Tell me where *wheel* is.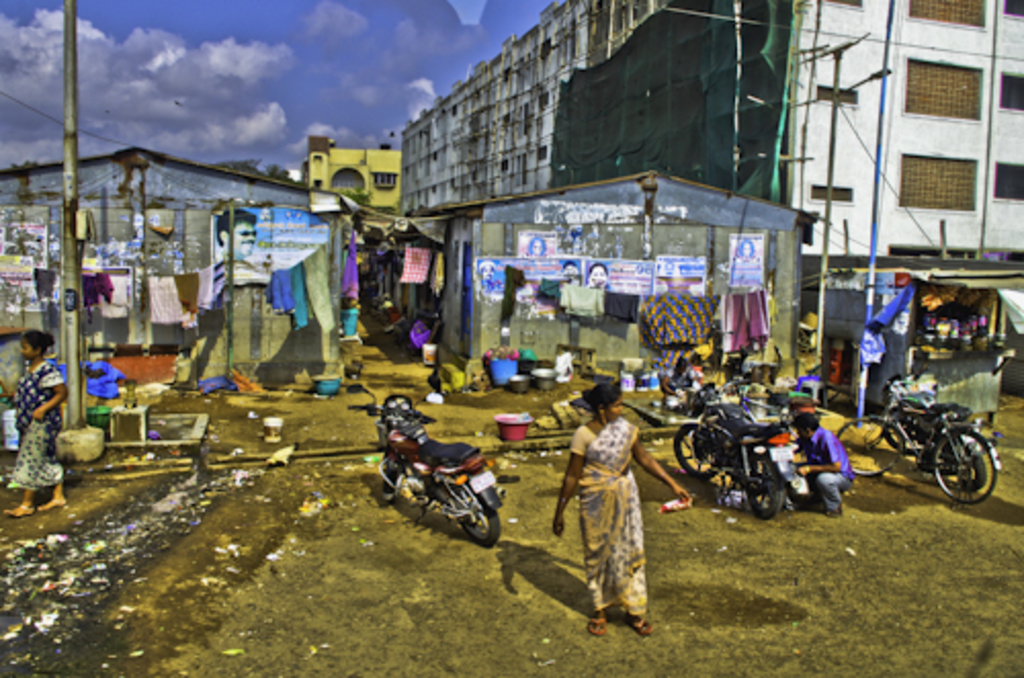
*wheel* is at 745, 453, 786, 522.
